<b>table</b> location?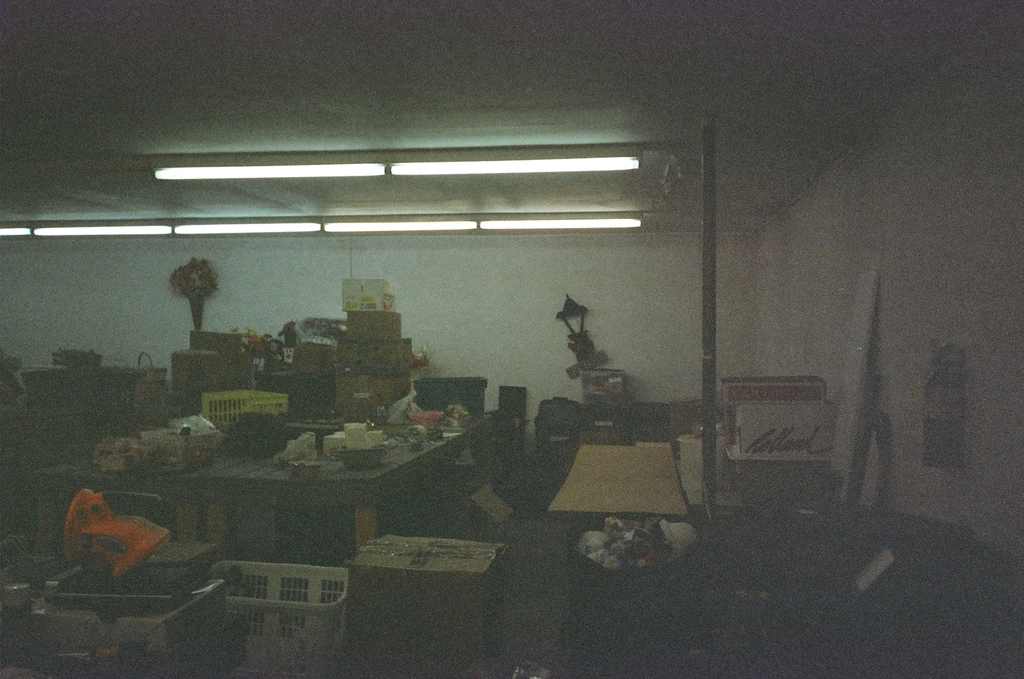
bbox=[546, 441, 691, 650]
